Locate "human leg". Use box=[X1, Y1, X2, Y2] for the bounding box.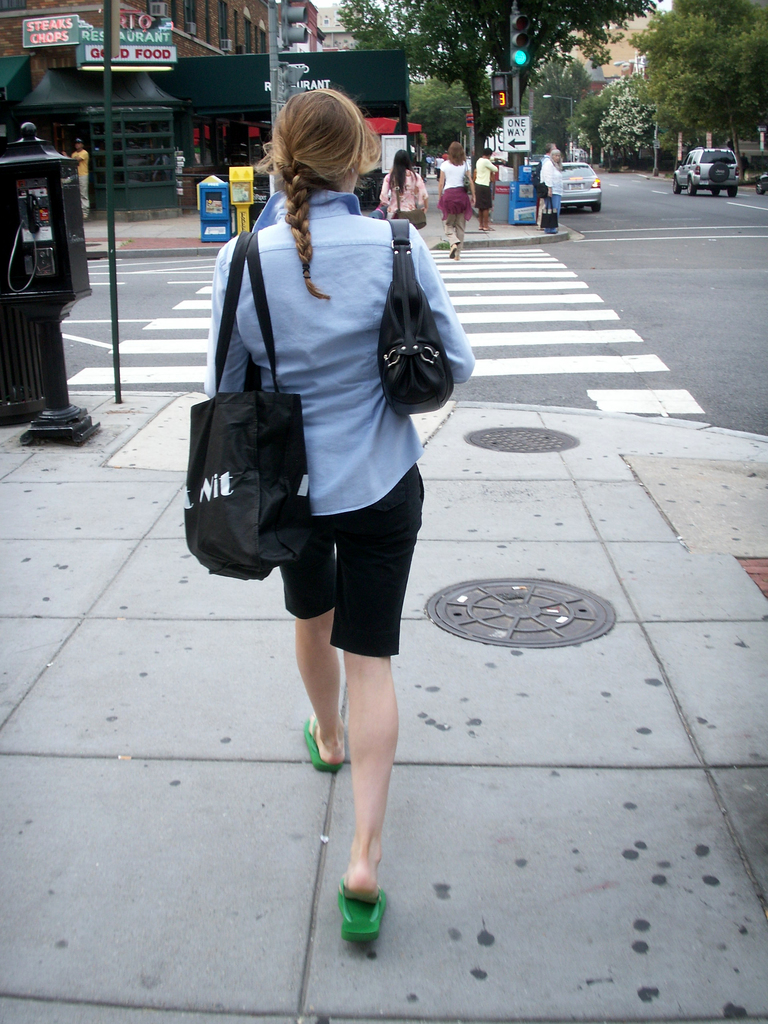
box=[460, 189, 468, 261].
